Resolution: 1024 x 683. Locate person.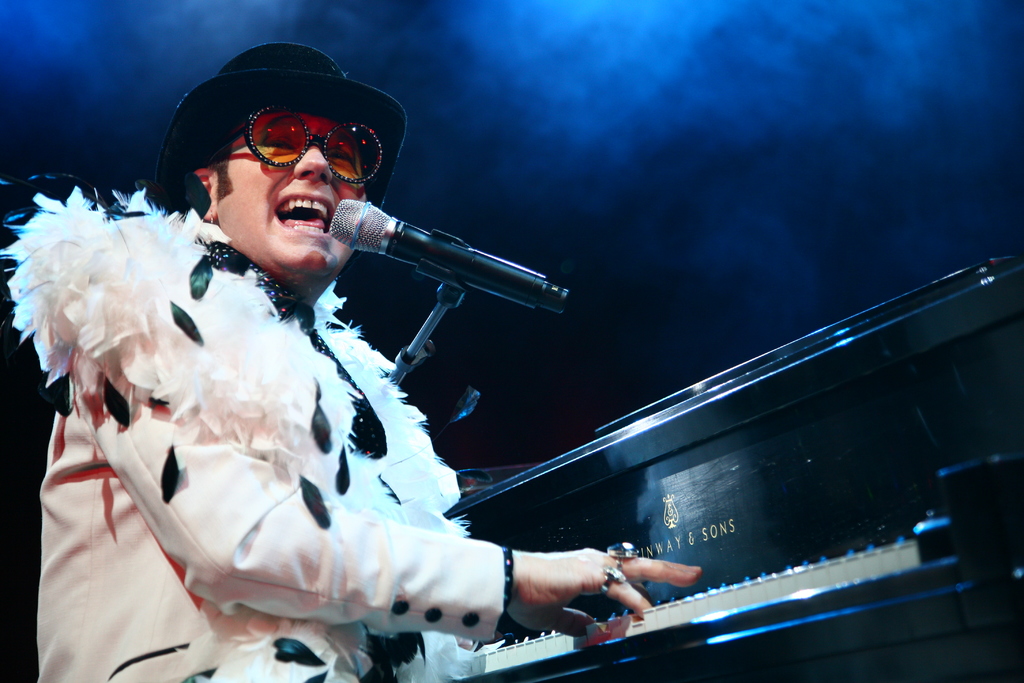
<bbox>2, 31, 700, 682</bbox>.
